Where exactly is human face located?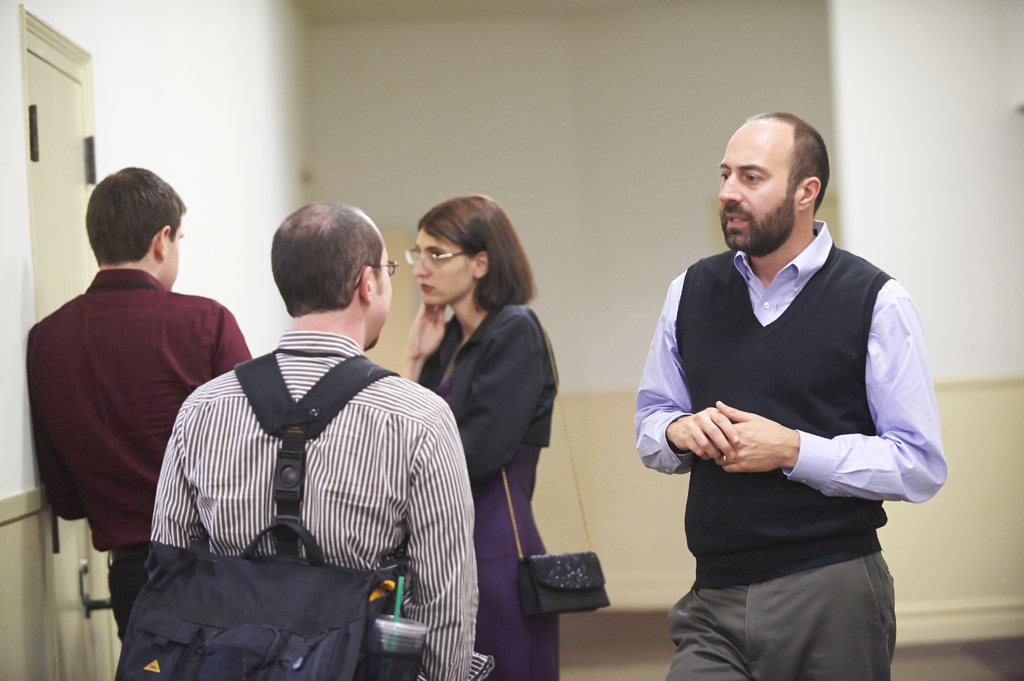
Its bounding box is 409/226/476/307.
